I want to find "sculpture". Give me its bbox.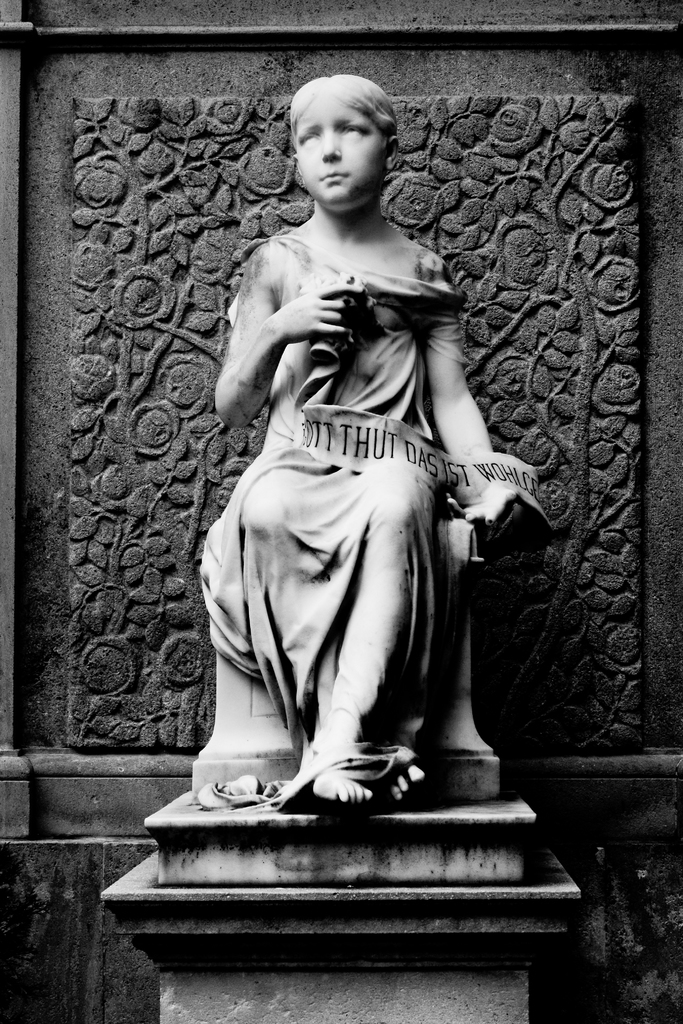
[x1=215, y1=66, x2=552, y2=825].
